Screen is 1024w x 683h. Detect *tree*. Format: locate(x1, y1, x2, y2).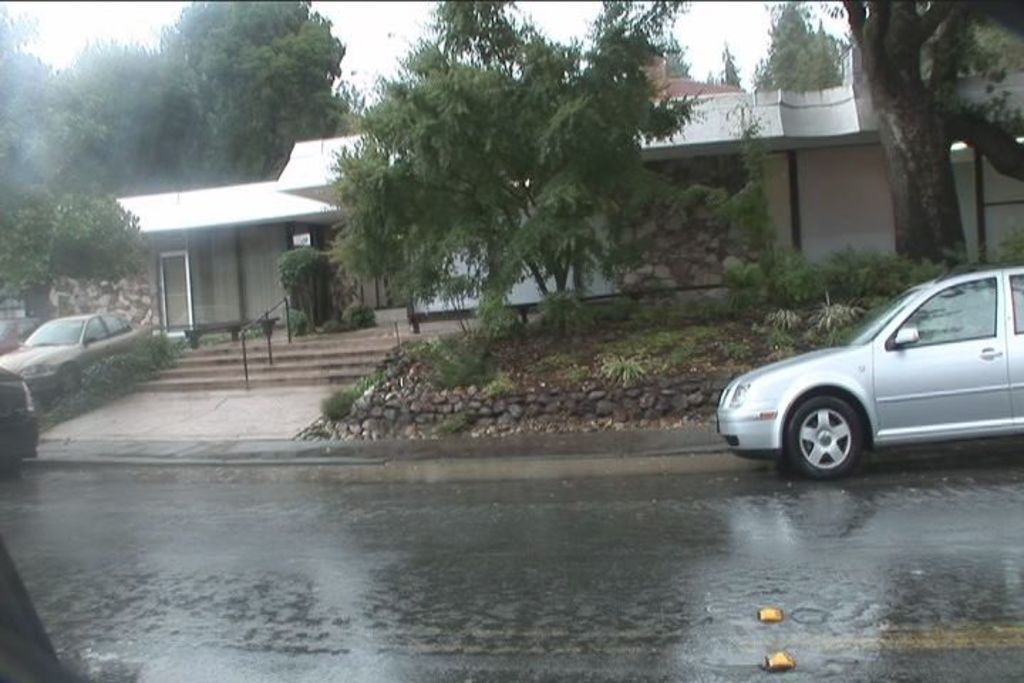
locate(0, 0, 326, 188).
